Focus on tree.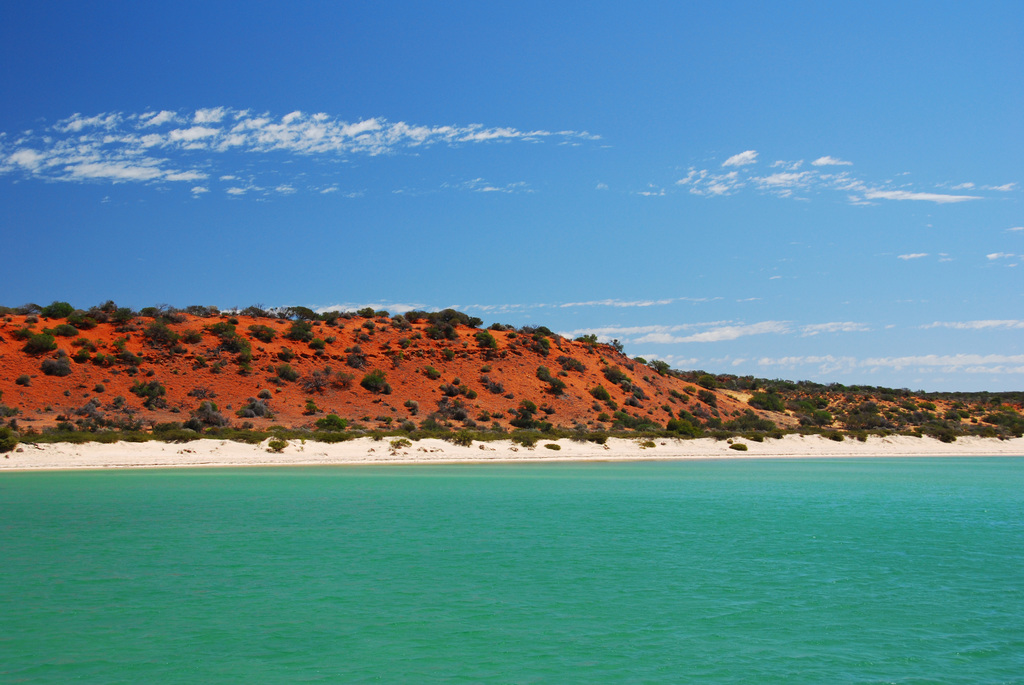
Focused at {"left": 400, "top": 418, "right": 416, "bottom": 434}.
